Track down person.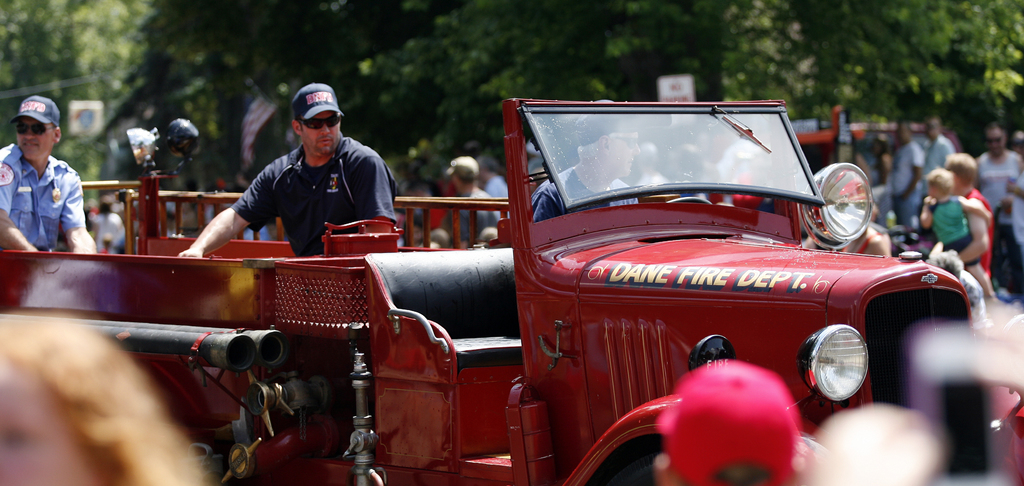
Tracked to [left=453, top=159, right=499, bottom=238].
